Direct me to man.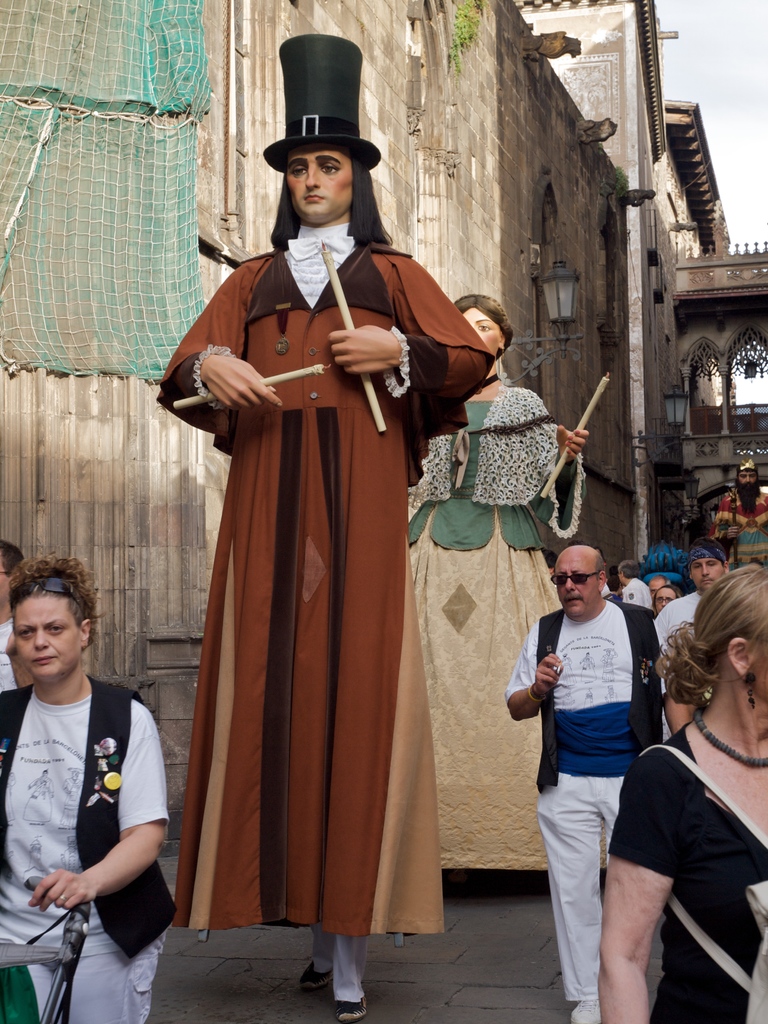
Direction: bbox(652, 568, 671, 596).
